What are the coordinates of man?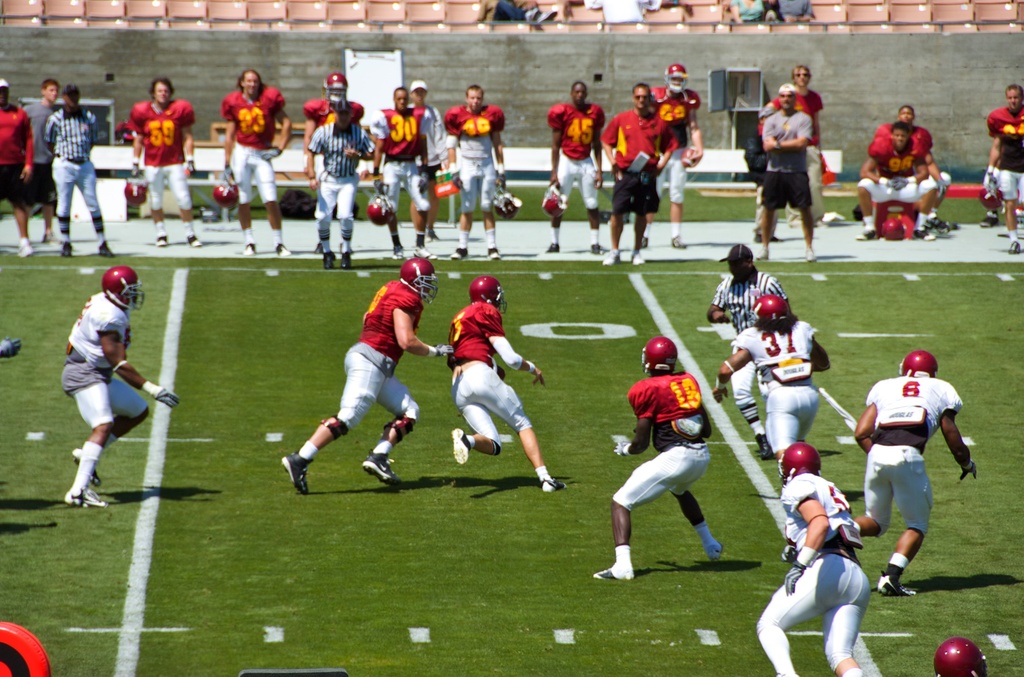
25, 83, 68, 172.
